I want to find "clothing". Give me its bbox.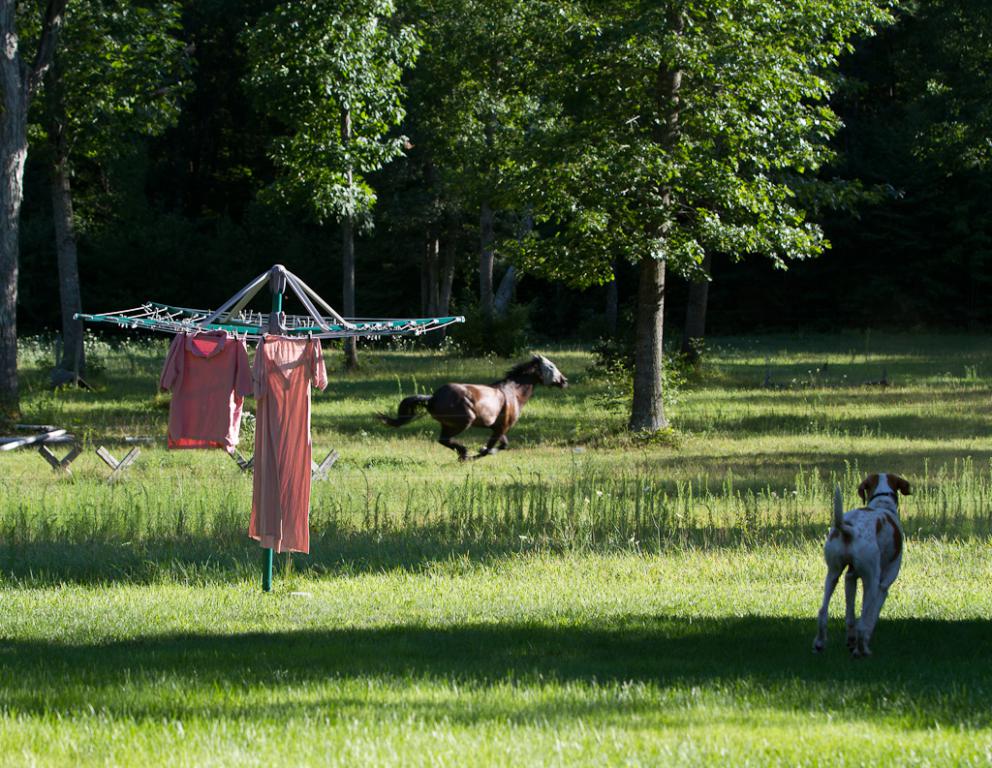
left=163, top=323, right=253, bottom=450.
